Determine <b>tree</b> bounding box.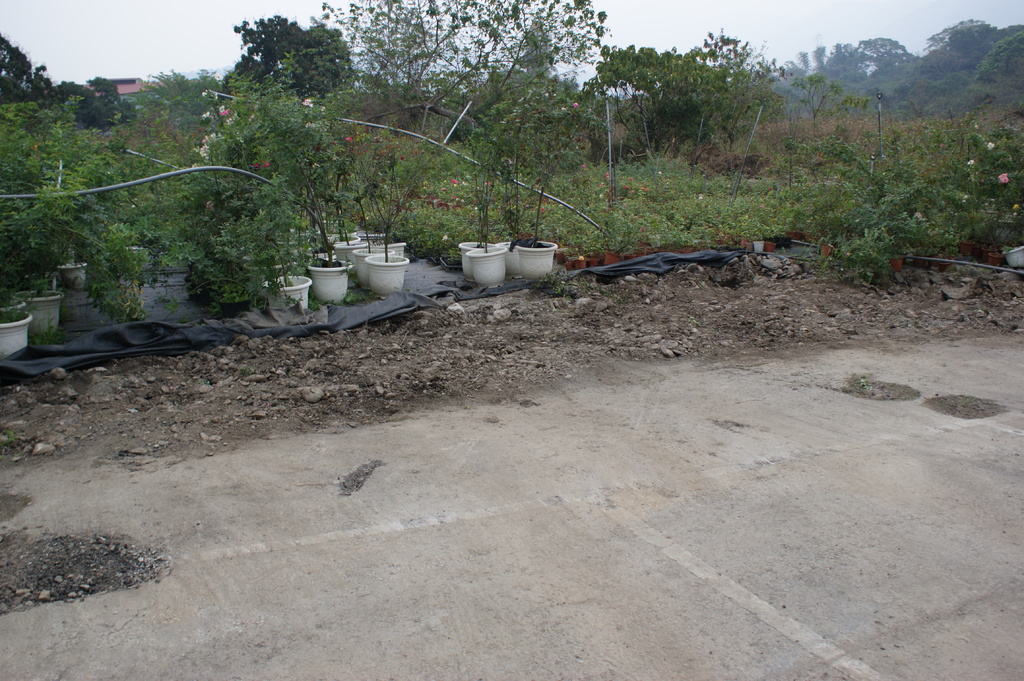
Determined: {"x1": 308, "y1": 0, "x2": 612, "y2": 138}.
